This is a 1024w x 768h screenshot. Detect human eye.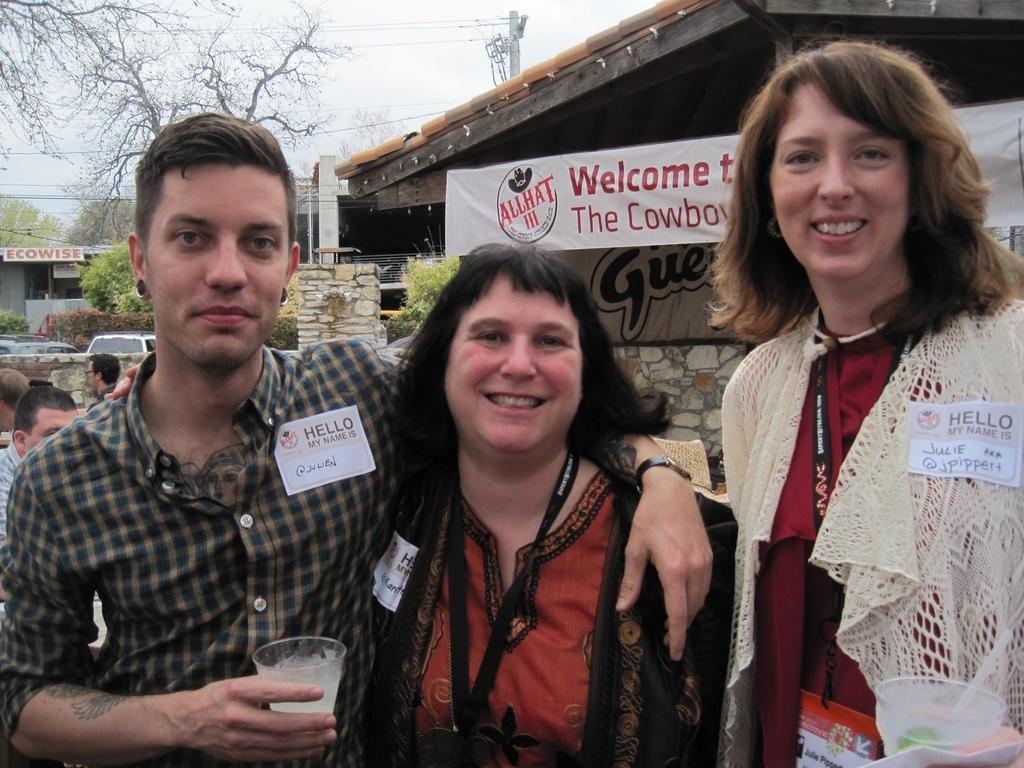
left=854, top=140, right=898, bottom=169.
